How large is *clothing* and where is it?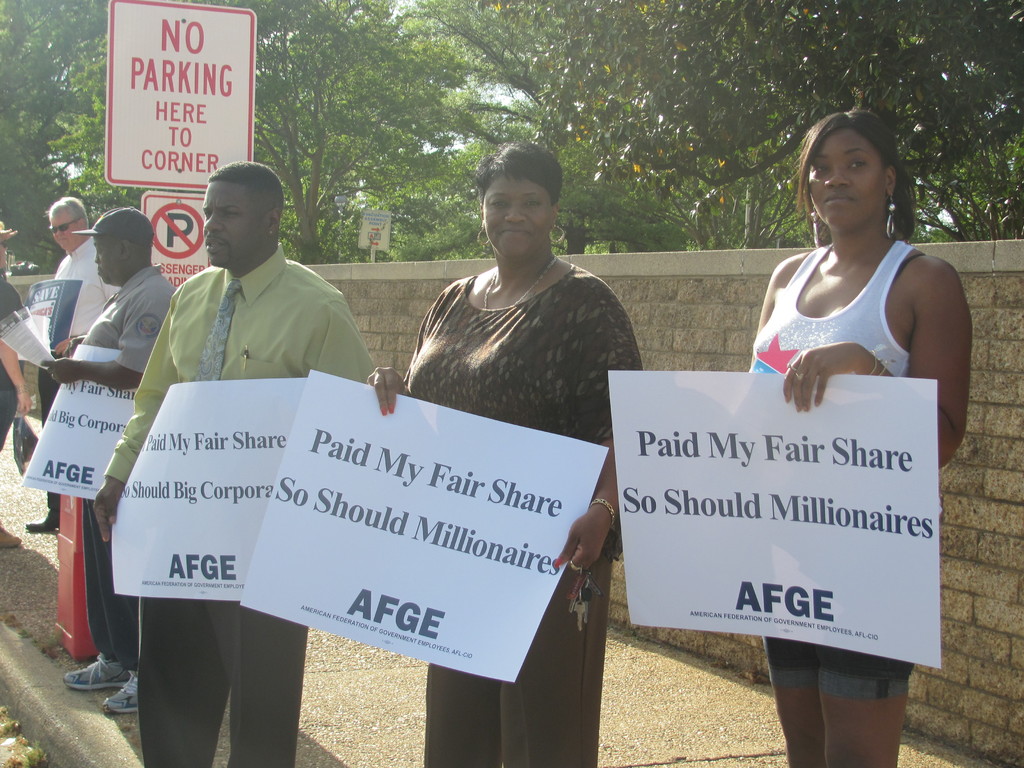
Bounding box: box(84, 262, 176, 379).
